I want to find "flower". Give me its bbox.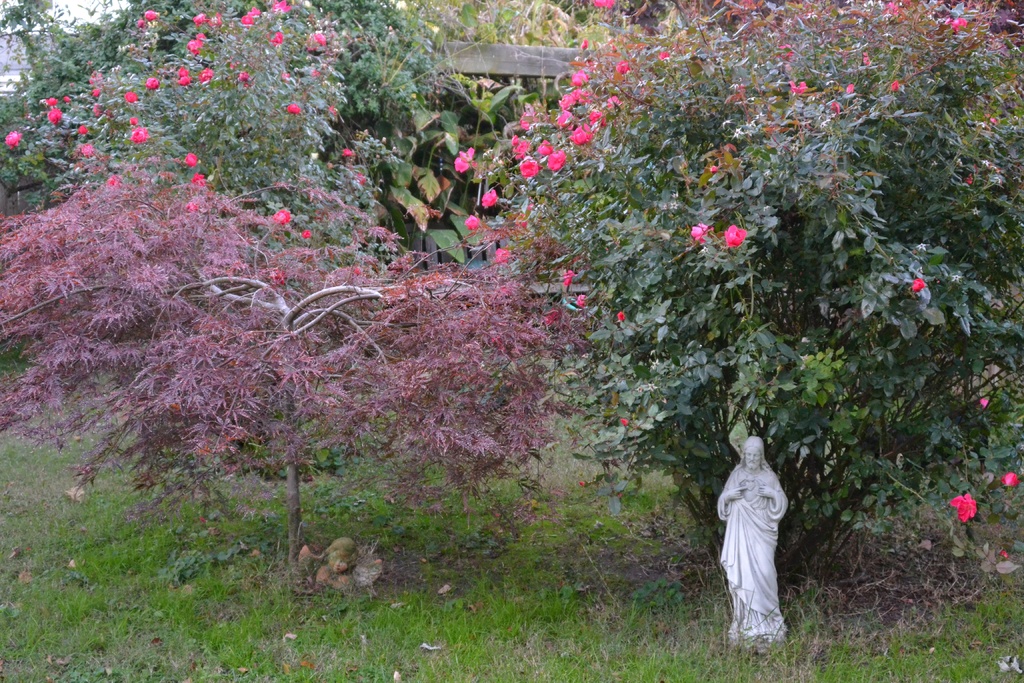
[left=617, top=311, right=626, bottom=323].
